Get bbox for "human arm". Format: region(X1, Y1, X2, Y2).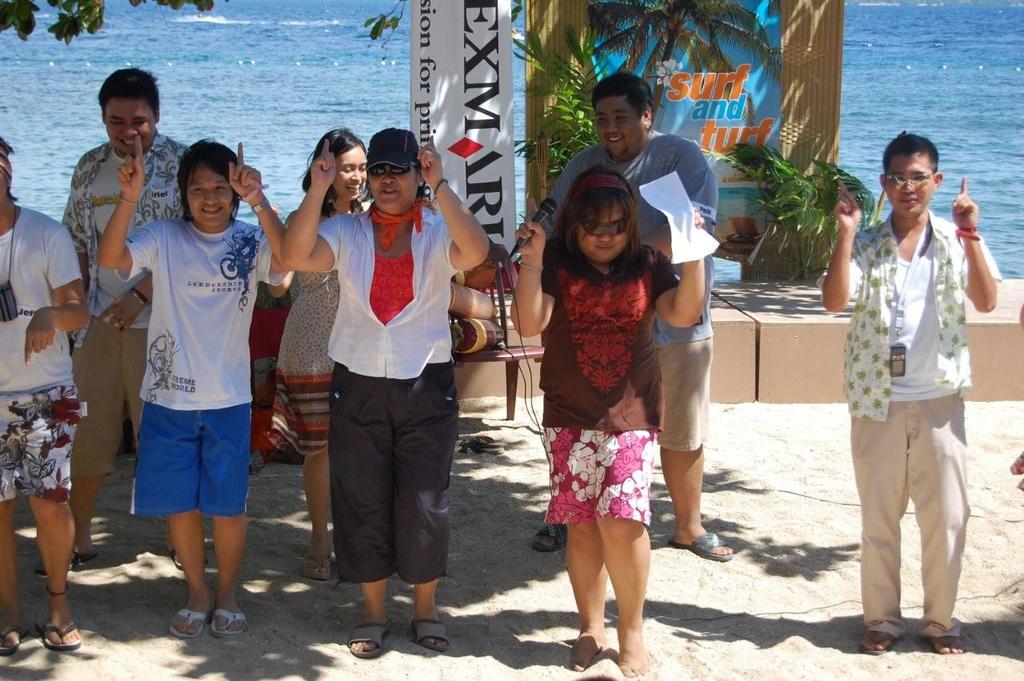
region(655, 206, 712, 330).
